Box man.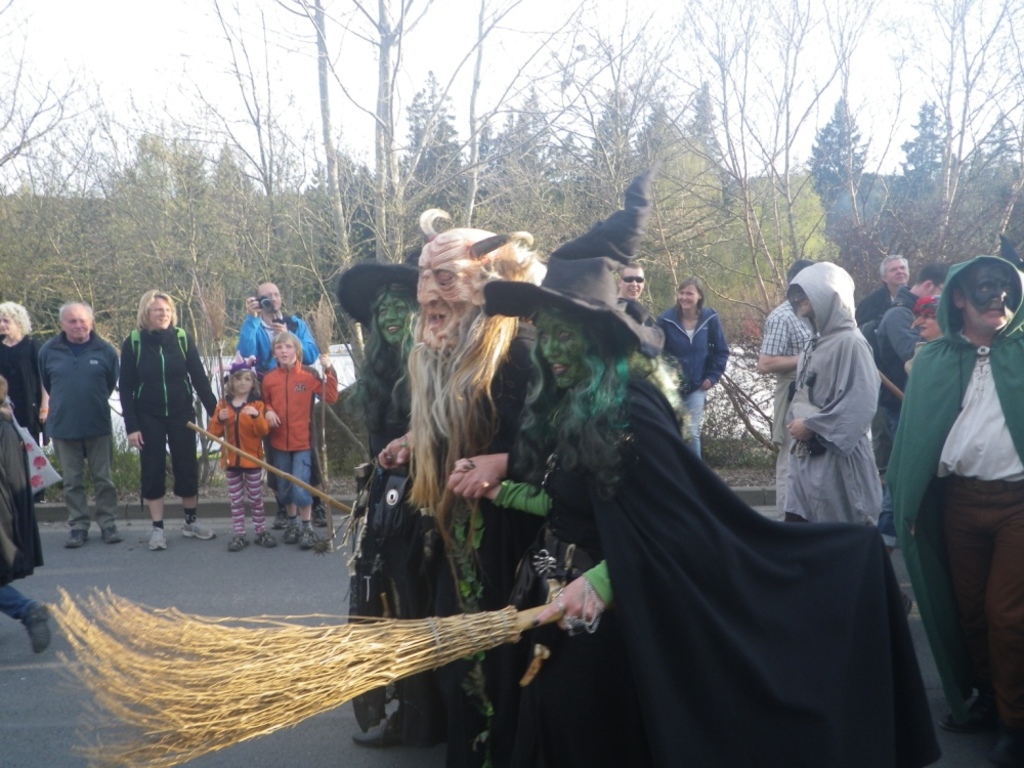
locate(616, 257, 647, 299).
